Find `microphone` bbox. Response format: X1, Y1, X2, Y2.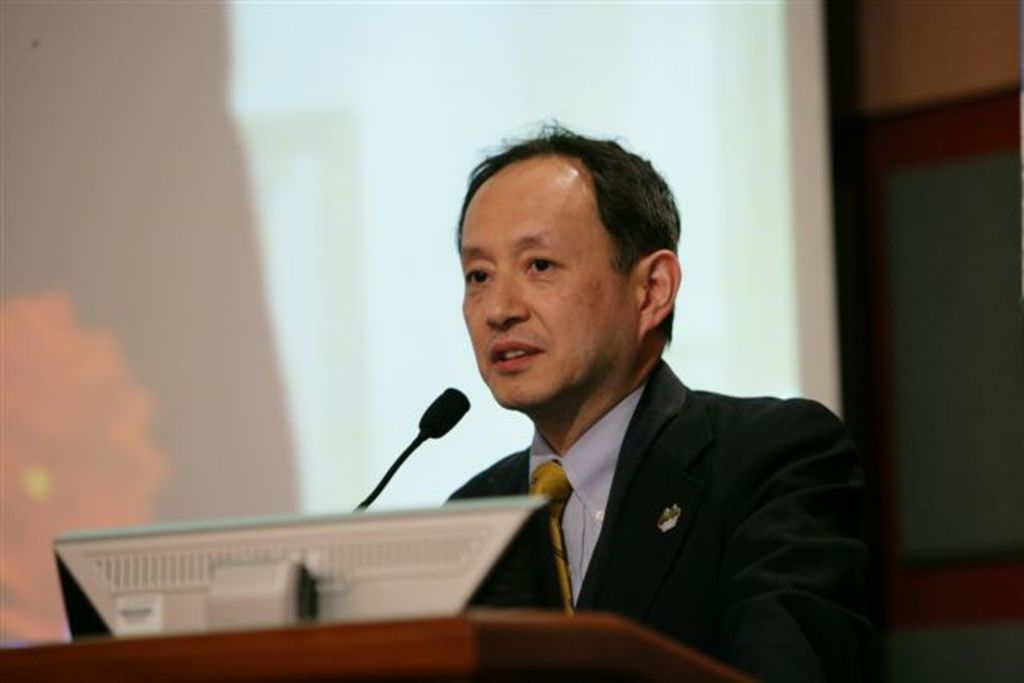
413, 385, 472, 438.
